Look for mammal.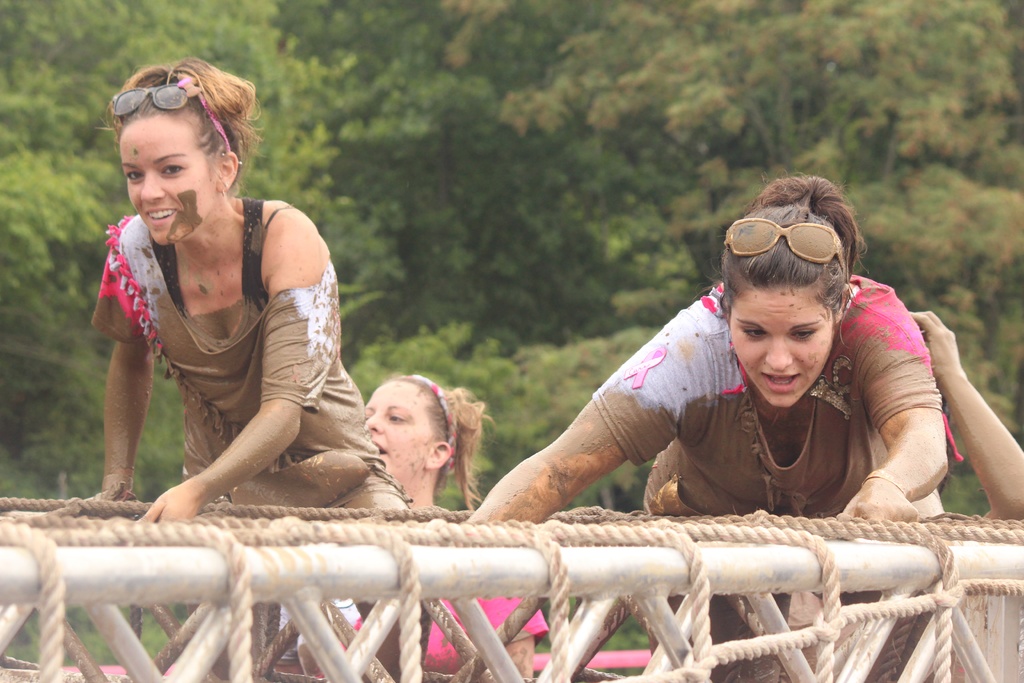
Found: [x1=58, y1=97, x2=369, y2=543].
